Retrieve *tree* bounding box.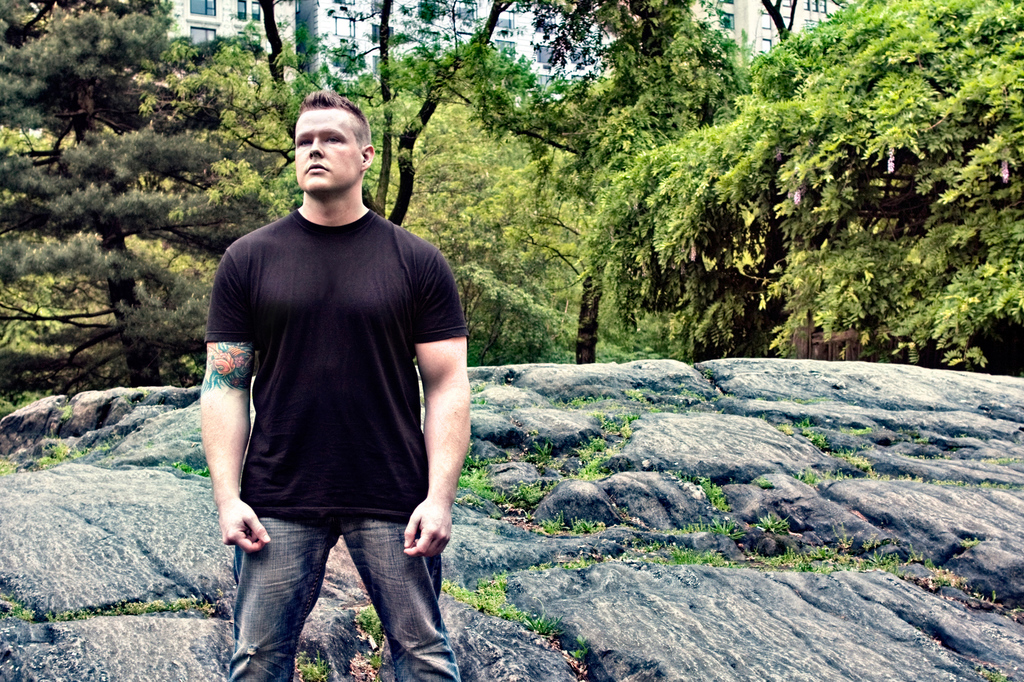
Bounding box: rect(579, 44, 991, 369).
